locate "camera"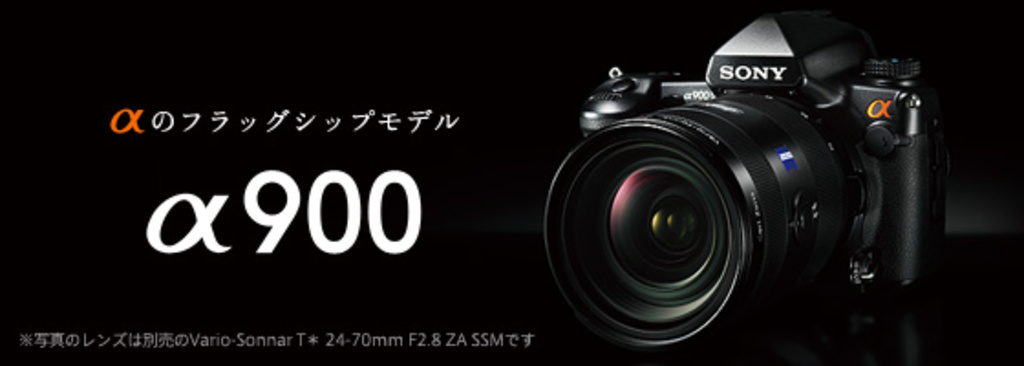
l=543, t=11, r=951, b=344
